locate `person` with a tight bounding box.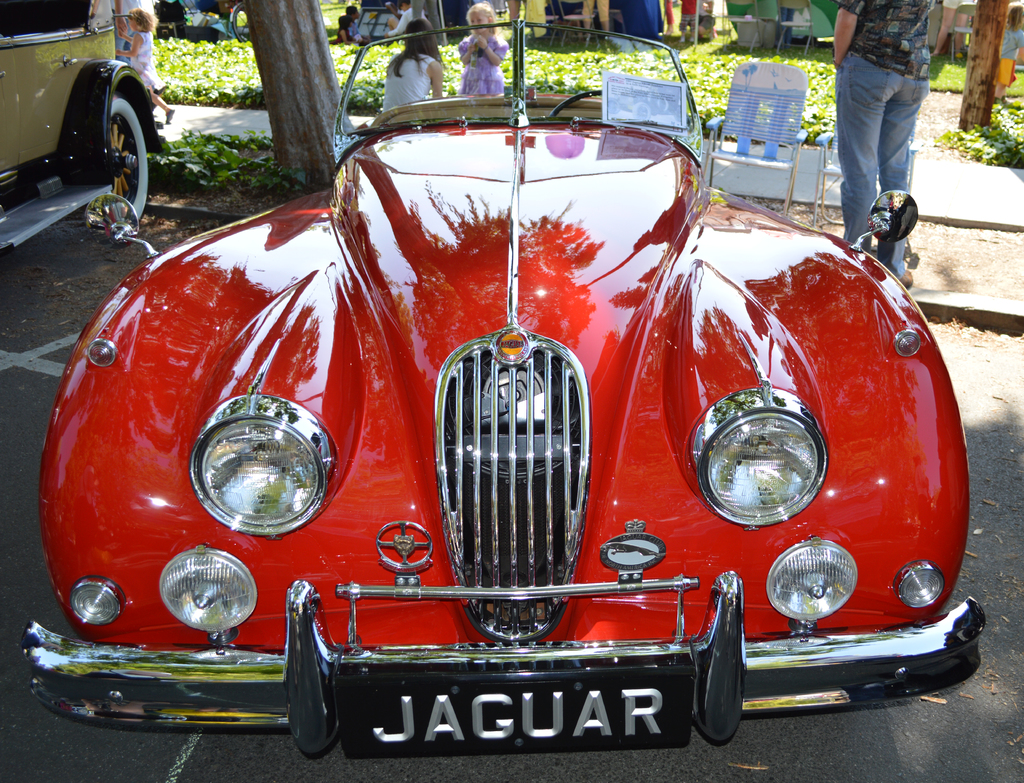
<box>114,4,177,124</box>.
